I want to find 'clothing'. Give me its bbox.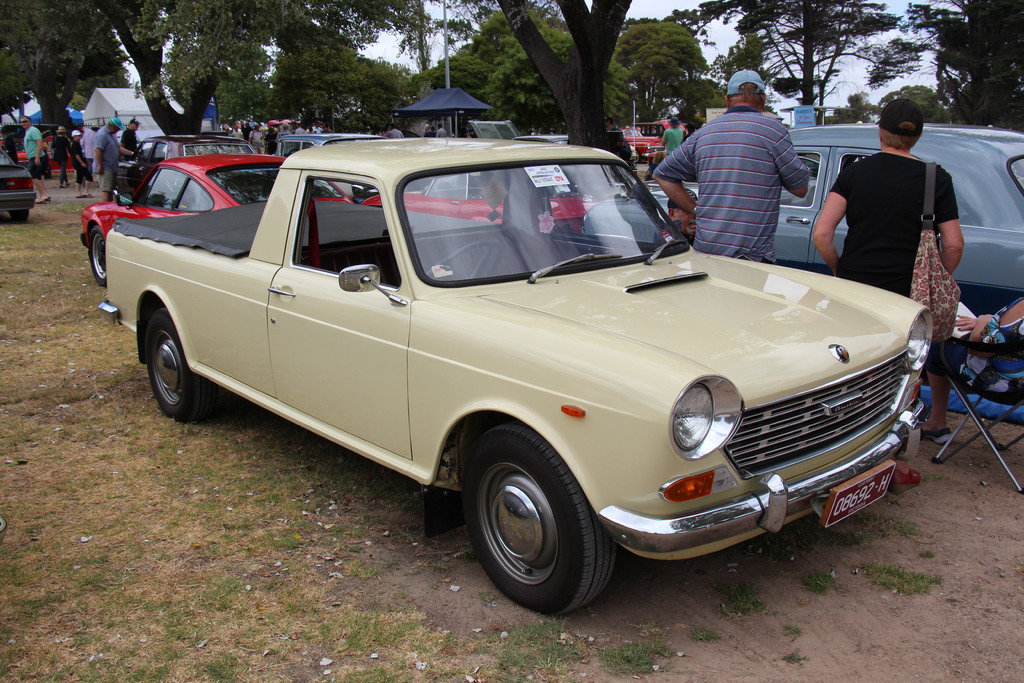
418/129/428/136.
